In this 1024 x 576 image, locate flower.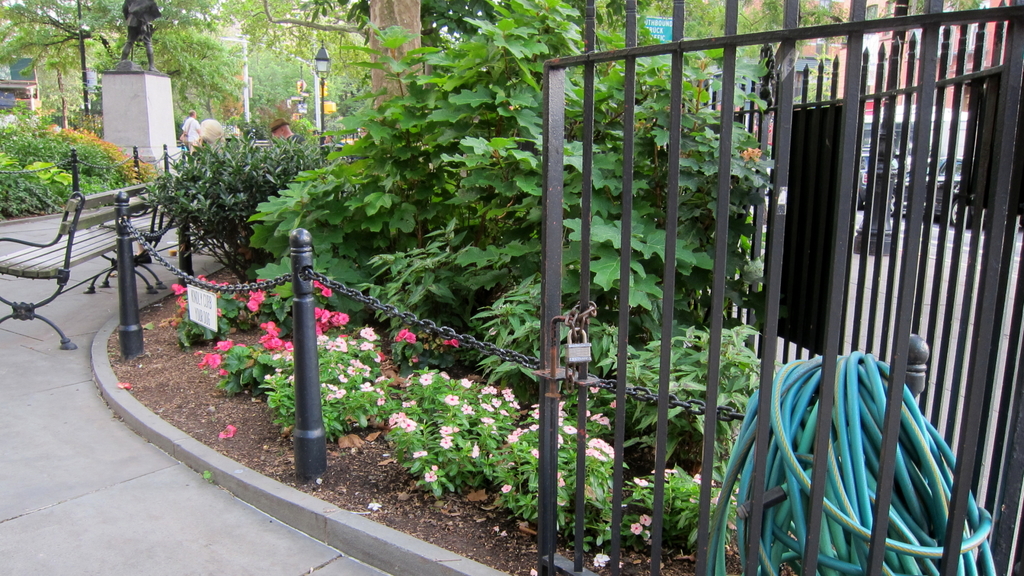
Bounding box: (506, 403, 545, 442).
